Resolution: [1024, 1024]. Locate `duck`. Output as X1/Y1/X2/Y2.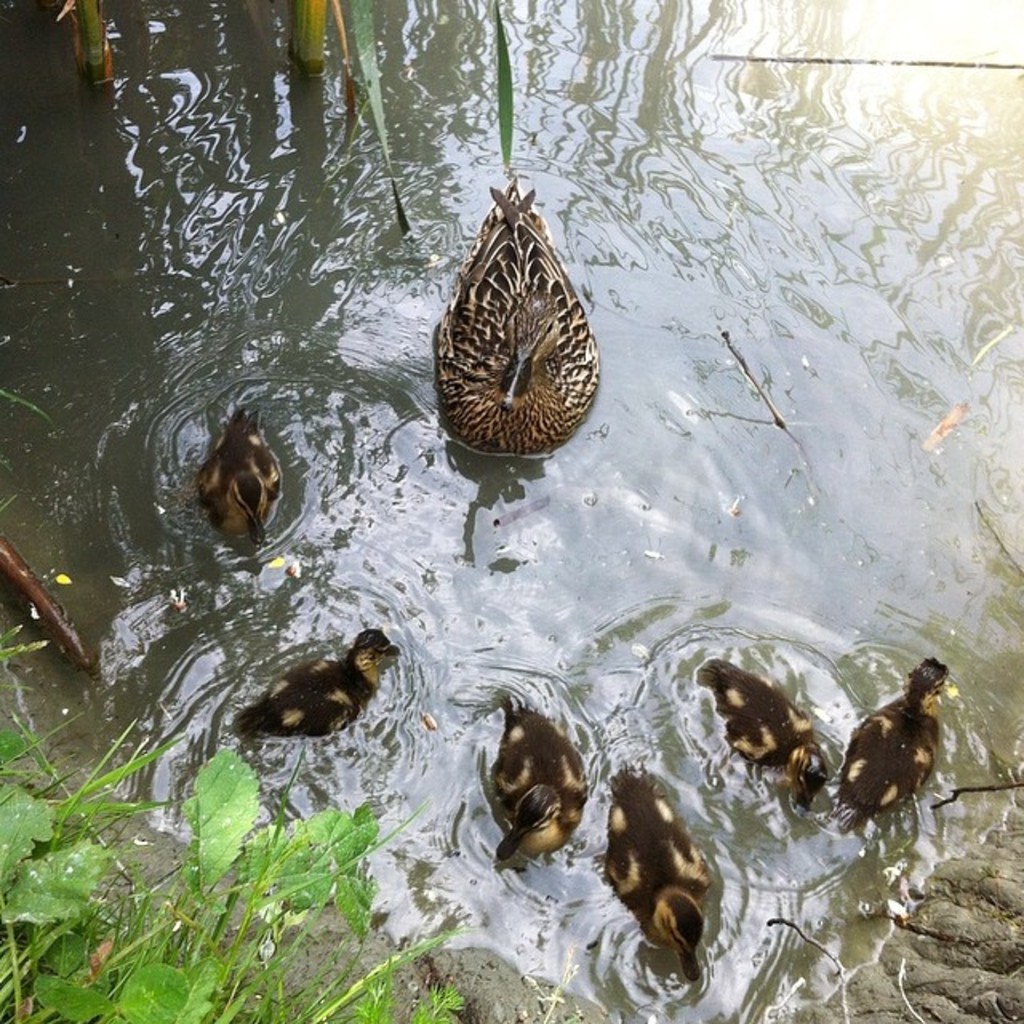
234/627/406/744.
